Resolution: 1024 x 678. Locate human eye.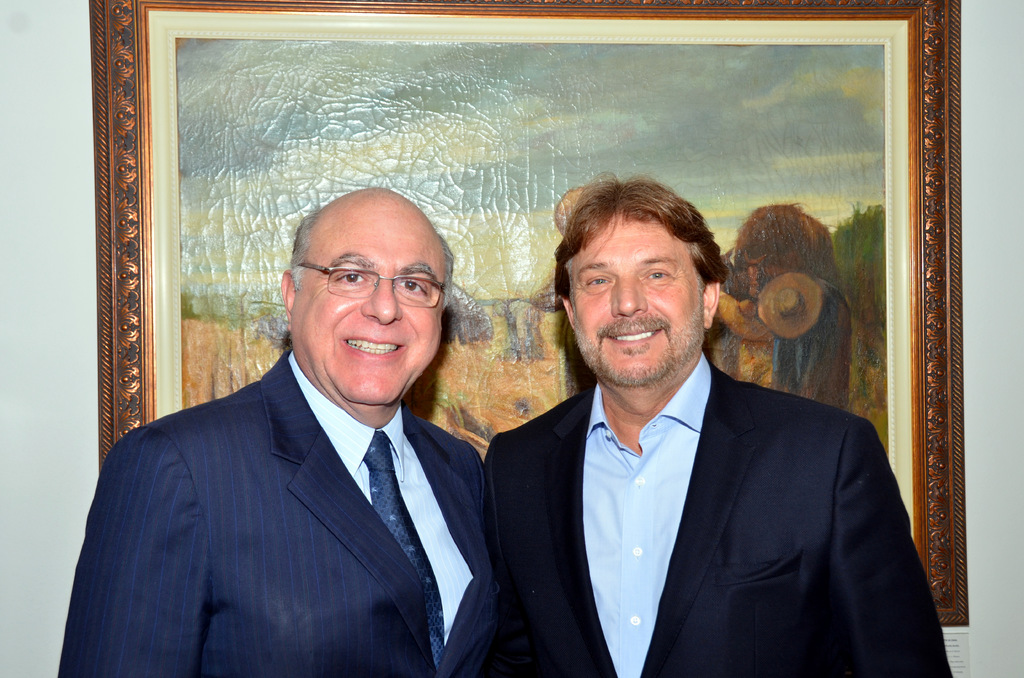
bbox=[330, 260, 372, 291].
